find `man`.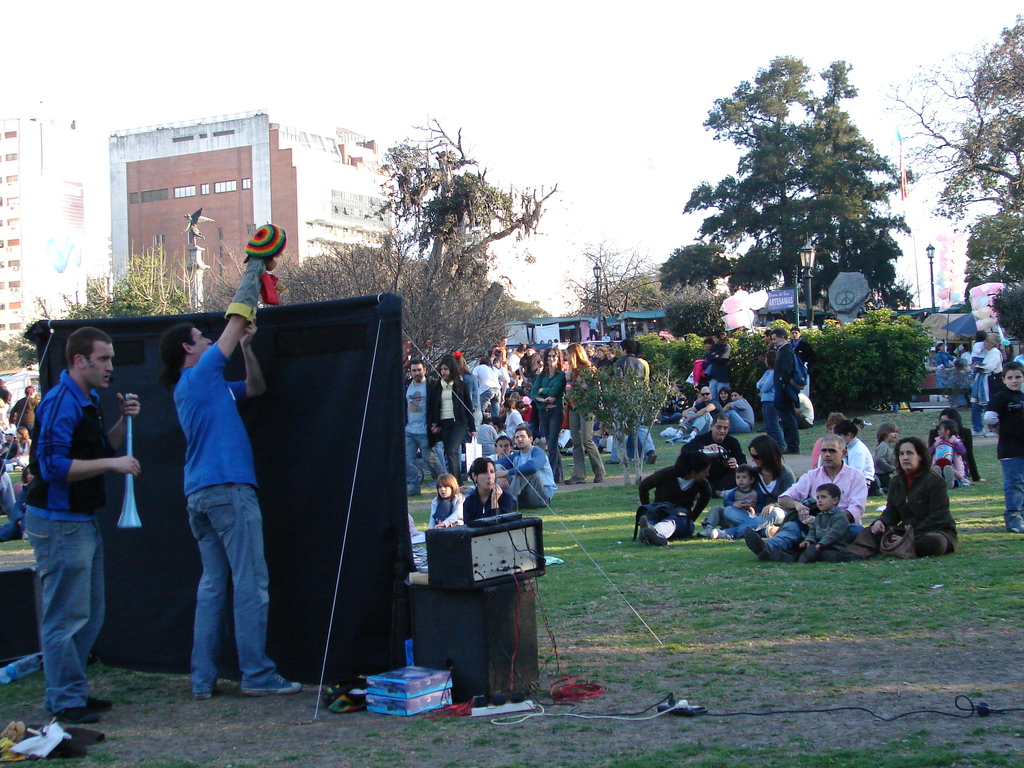
<bbox>492, 425, 555, 509</bbox>.
